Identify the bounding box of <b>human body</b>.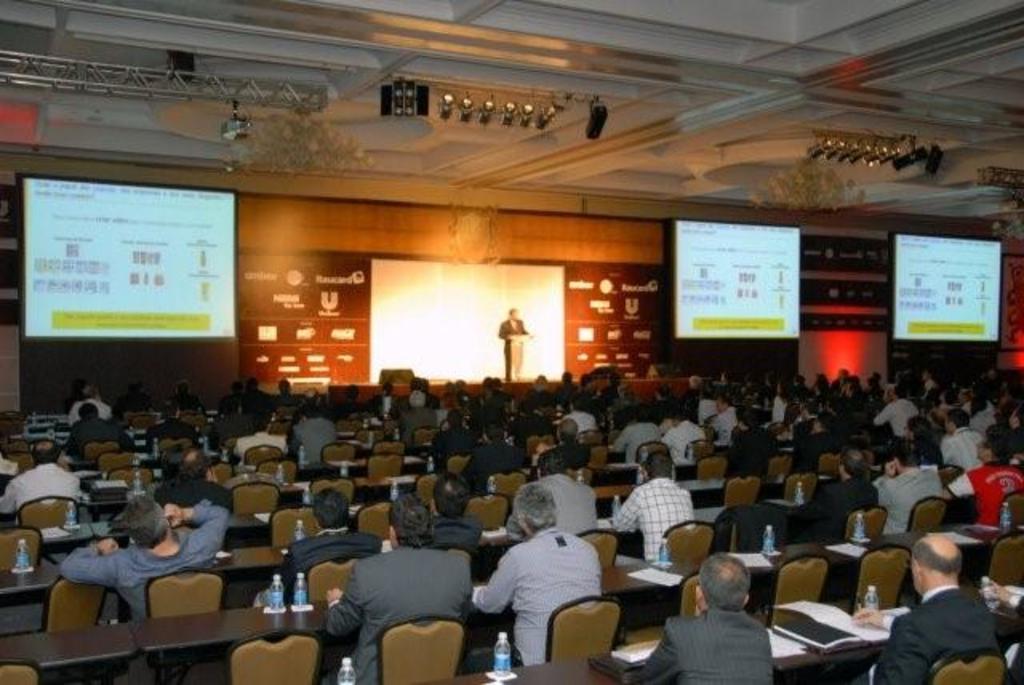
(238, 373, 267, 418).
